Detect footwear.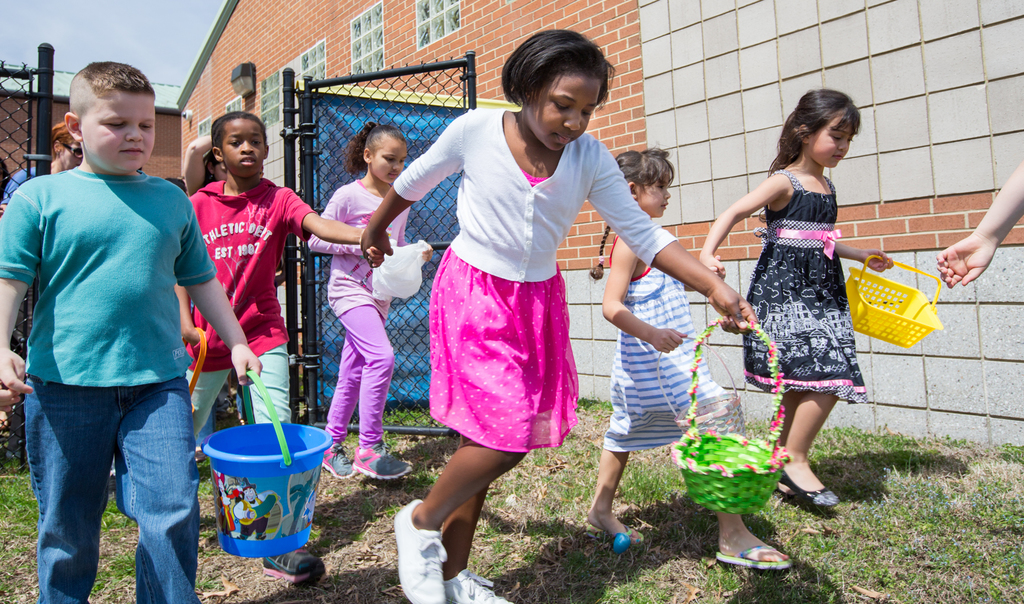
Detected at 454/566/513/603.
